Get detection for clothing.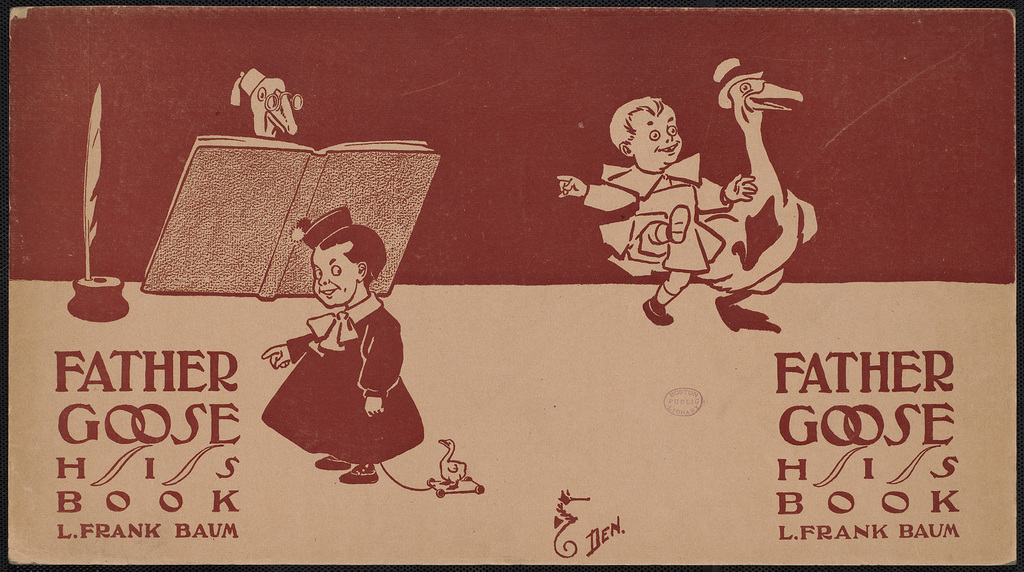
Detection: <box>257,245,418,454</box>.
